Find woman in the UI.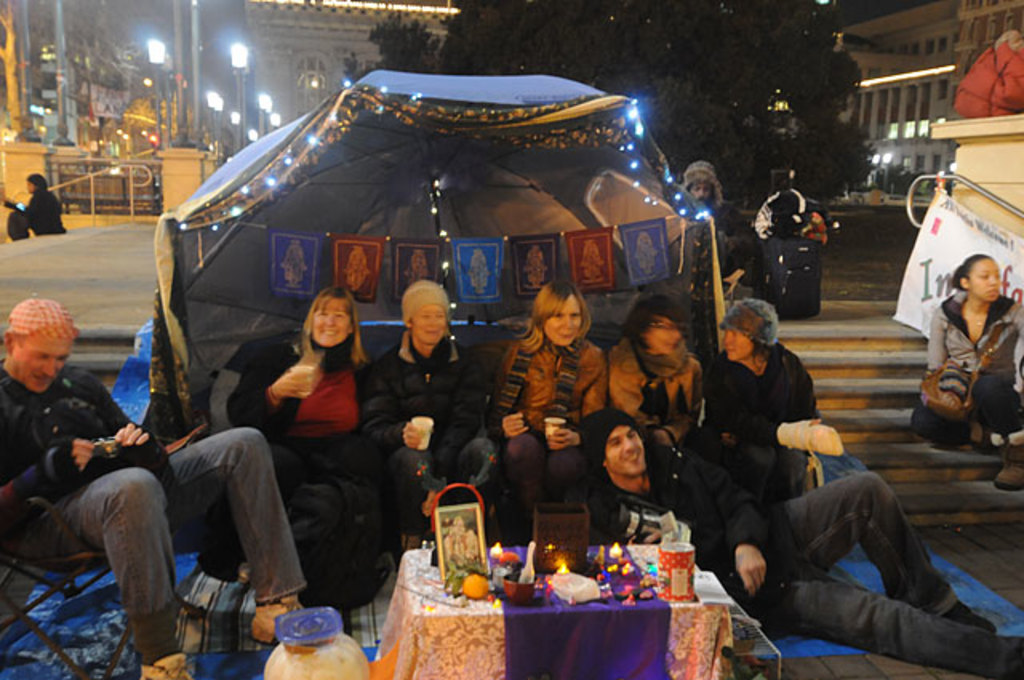
UI element at crop(485, 282, 608, 550).
